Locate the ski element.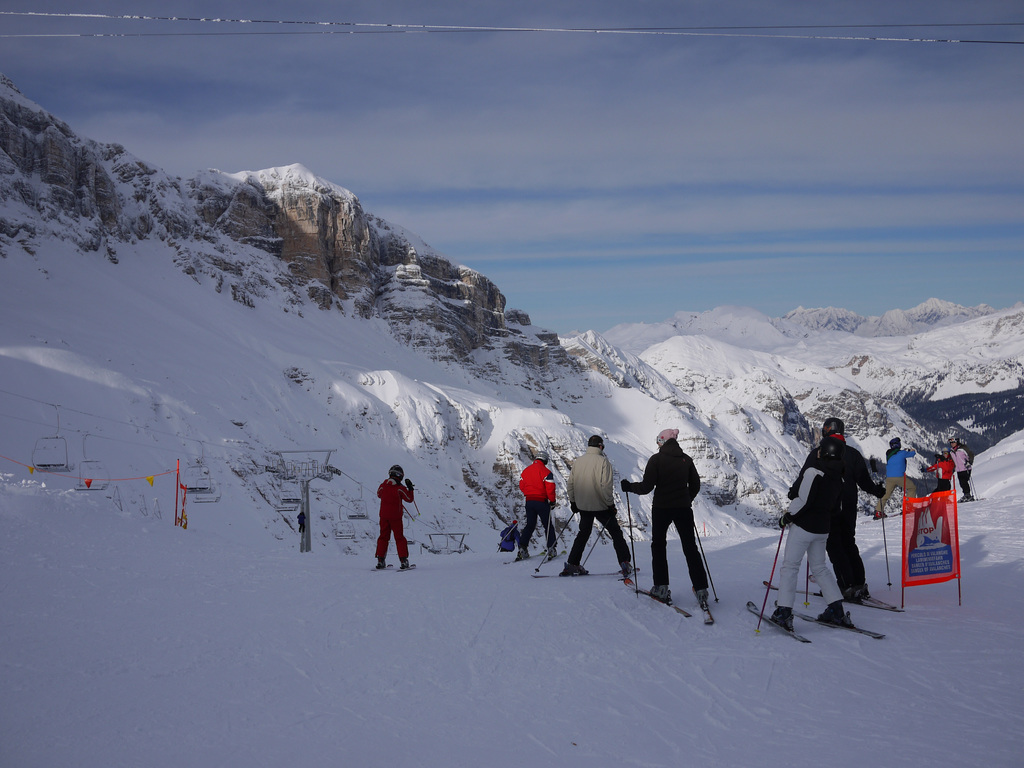
Element bbox: 623/577/689/618.
